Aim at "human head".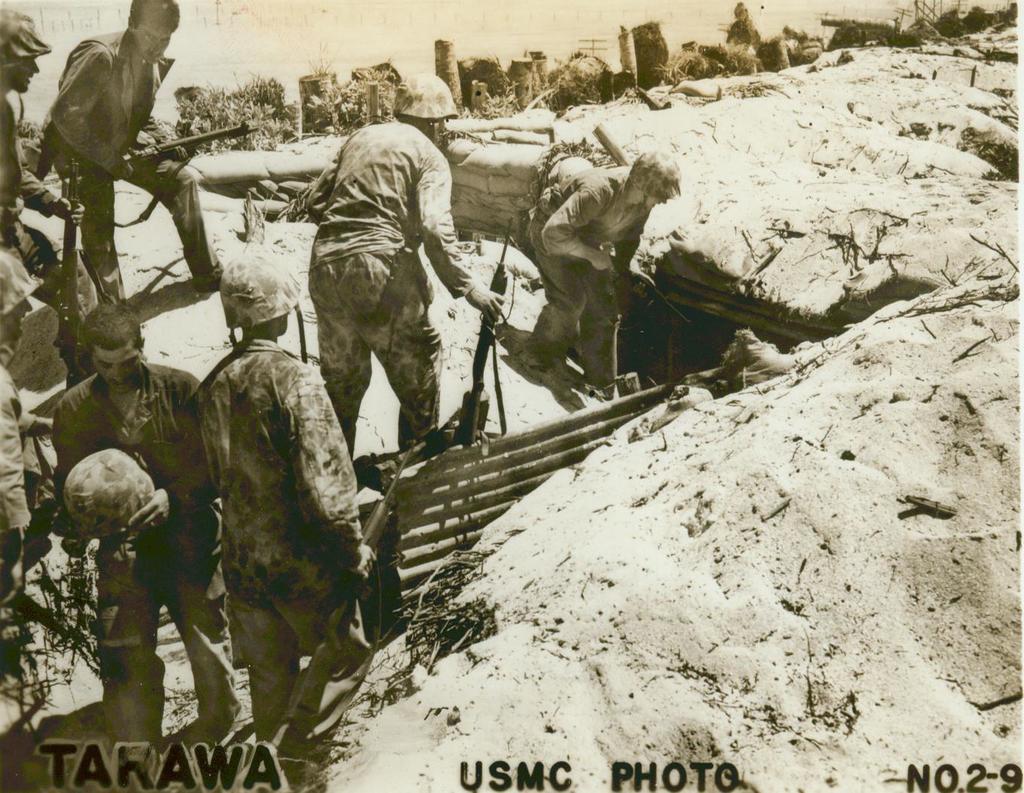
Aimed at [left=32, top=456, right=146, bottom=556].
